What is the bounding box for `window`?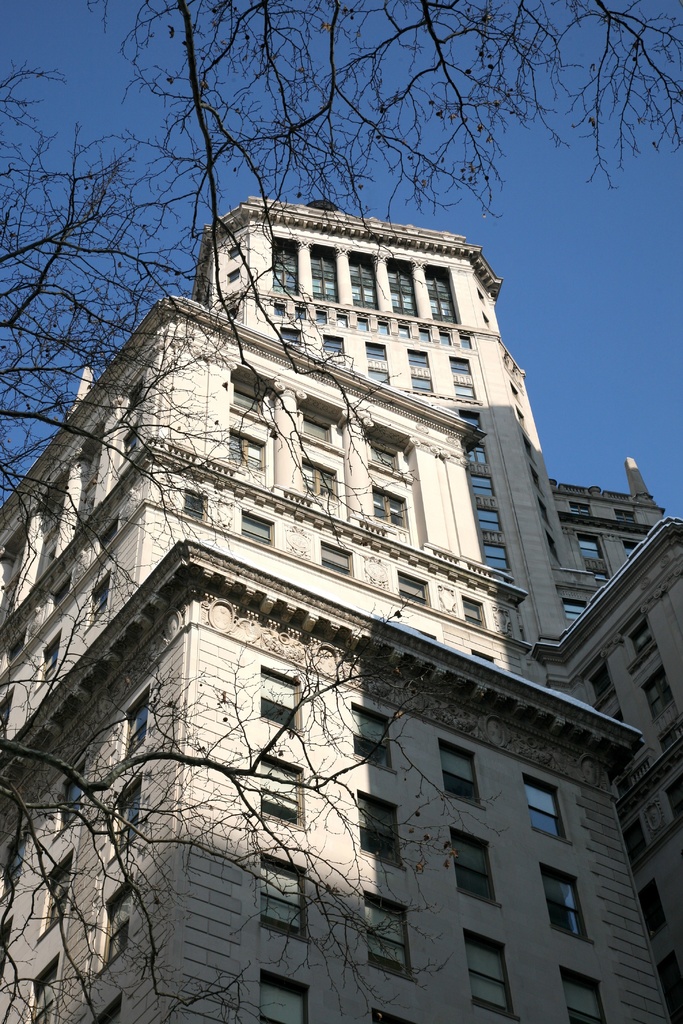
bbox(40, 852, 76, 927).
